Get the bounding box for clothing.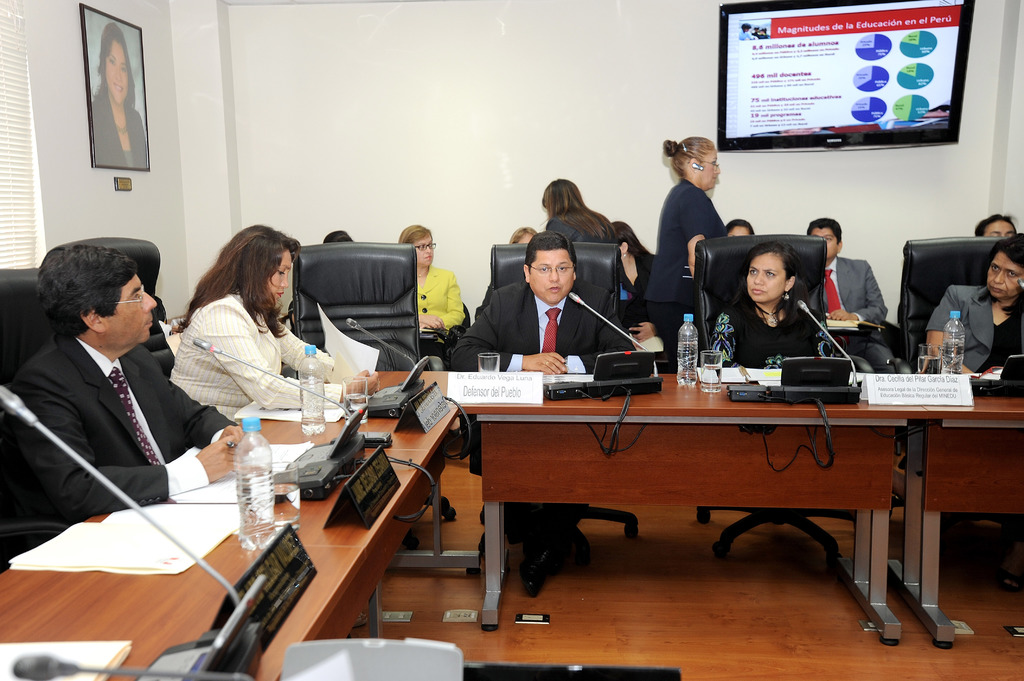
box(147, 266, 323, 422).
